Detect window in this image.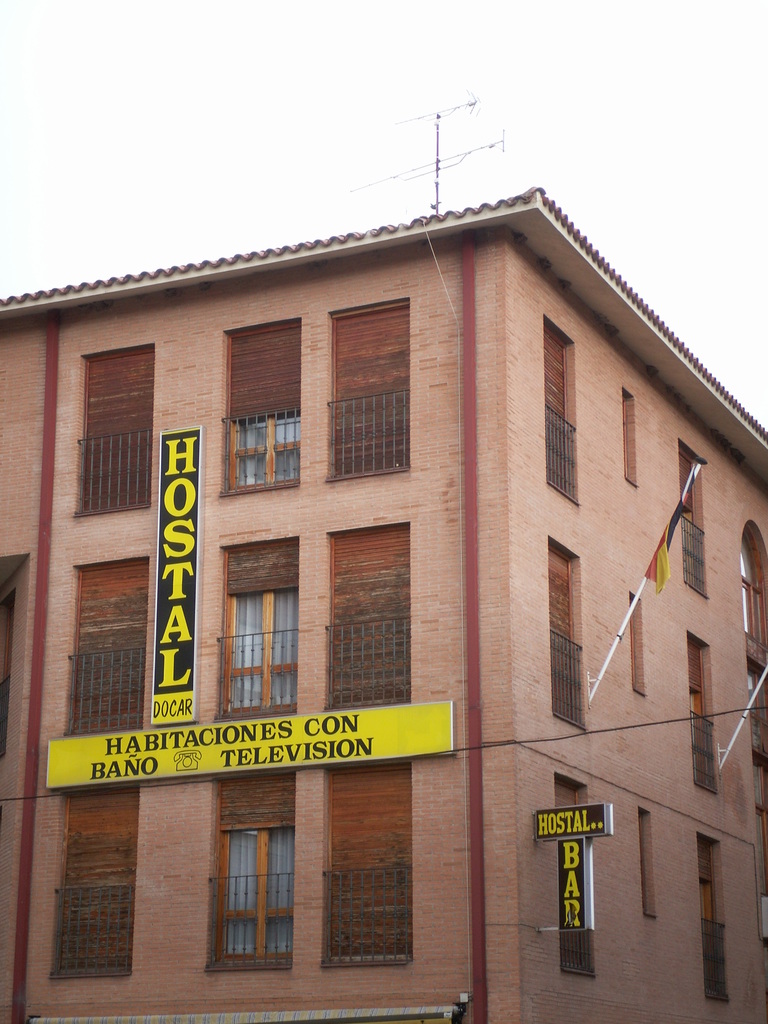
Detection: 620/389/644/492.
